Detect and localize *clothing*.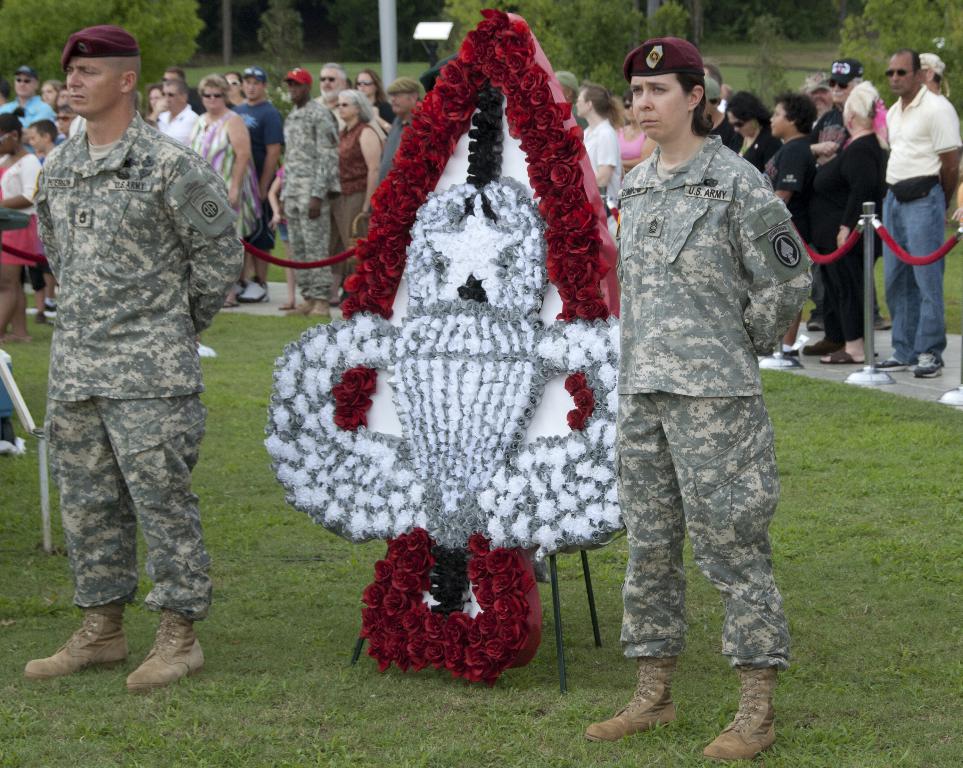
Localized at BBox(878, 76, 961, 362).
